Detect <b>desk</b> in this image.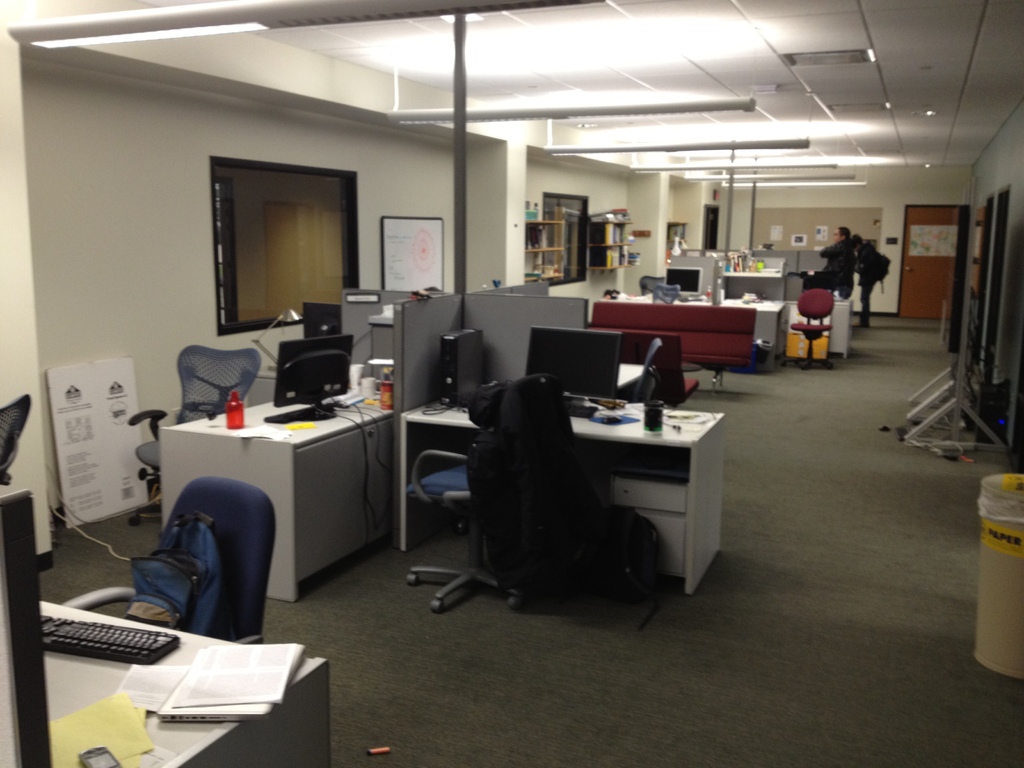
Detection: (x1=40, y1=593, x2=335, y2=767).
